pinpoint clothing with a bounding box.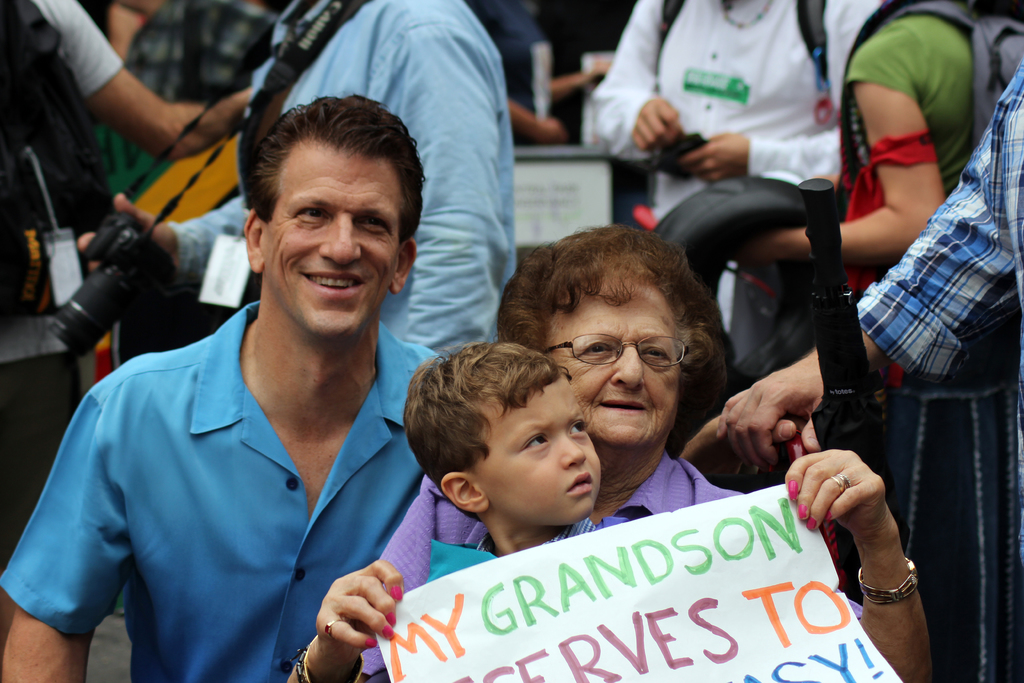
<region>841, 5, 973, 194</region>.
